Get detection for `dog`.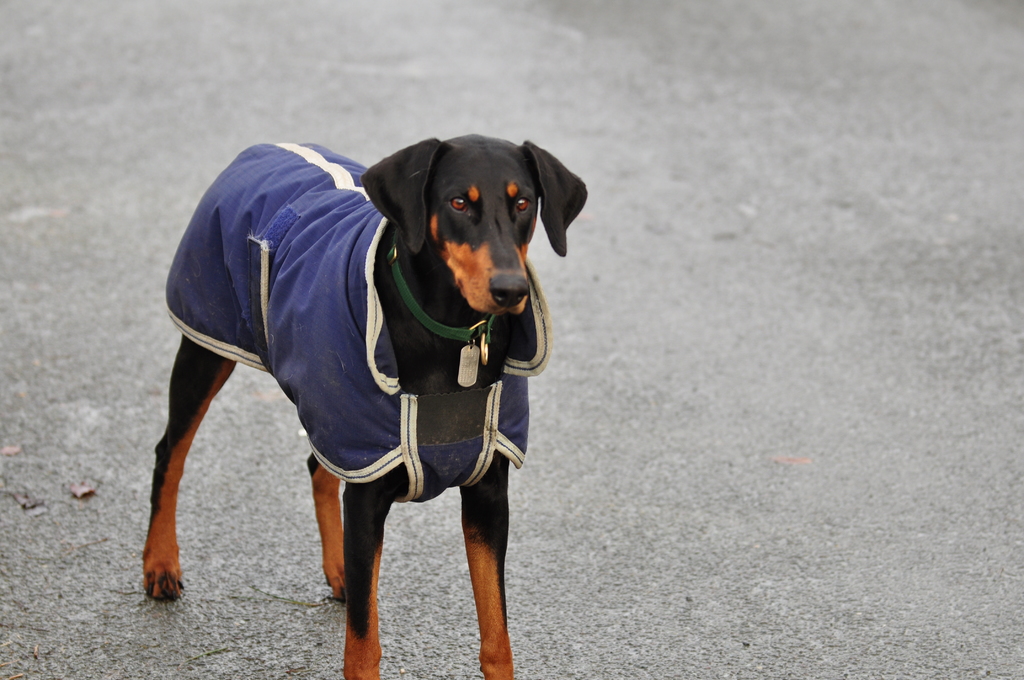
Detection: bbox=[134, 125, 590, 679].
